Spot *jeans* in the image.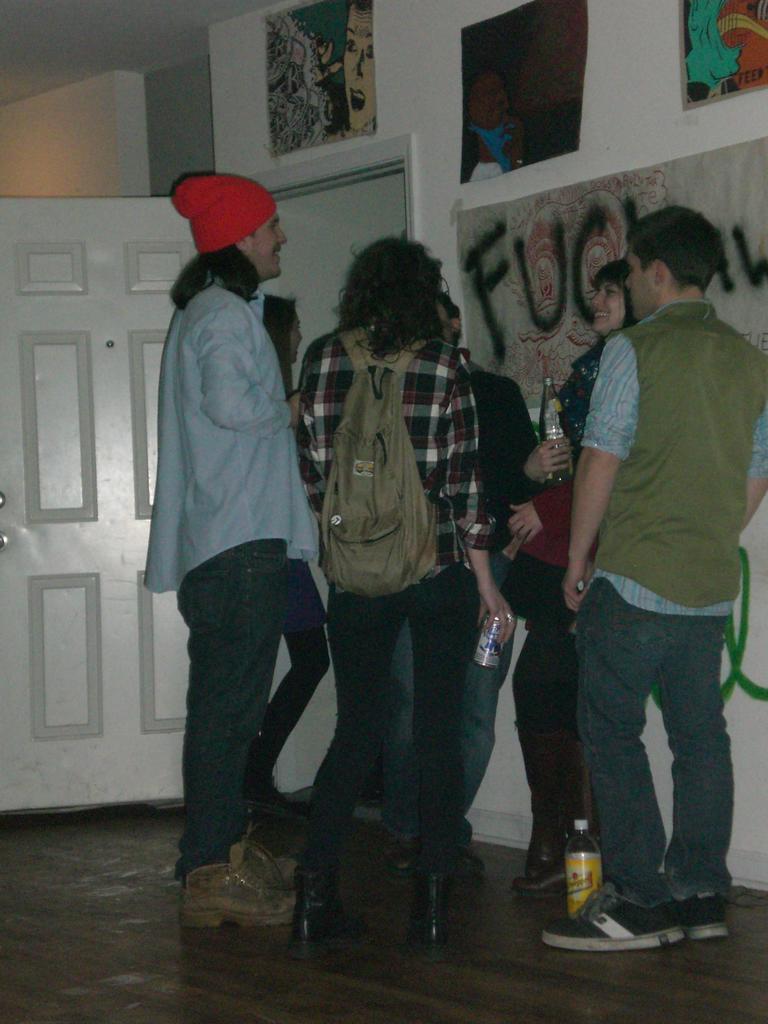
*jeans* found at 387 545 513 844.
